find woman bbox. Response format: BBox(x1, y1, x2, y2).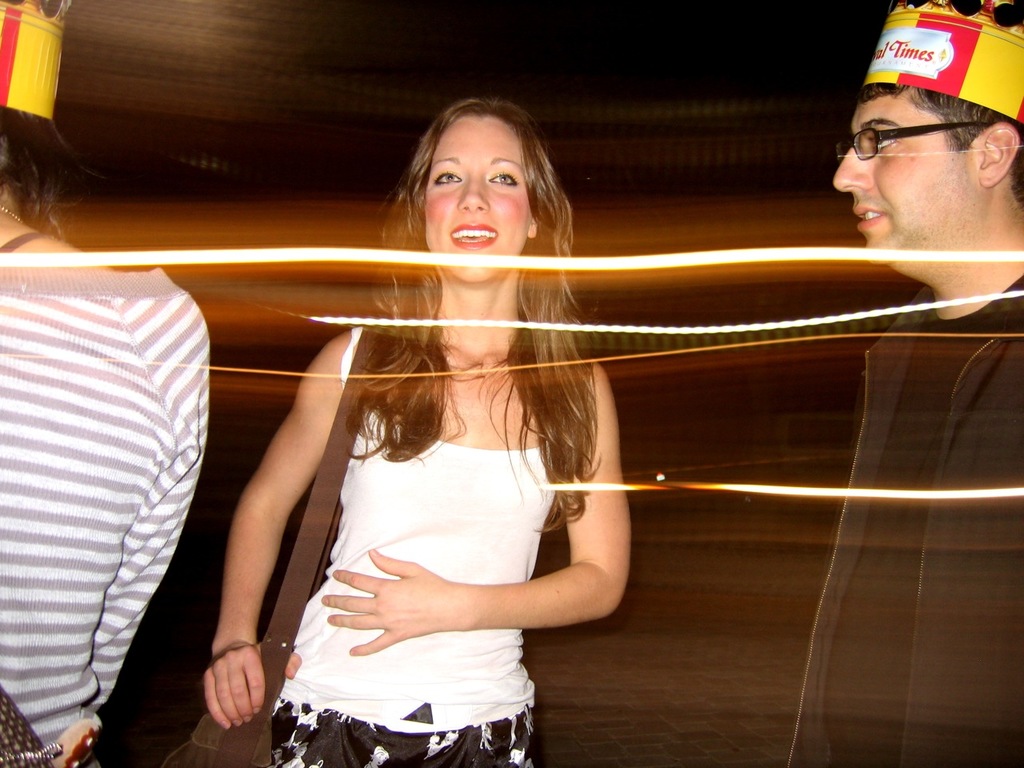
BBox(208, 110, 638, 767).
